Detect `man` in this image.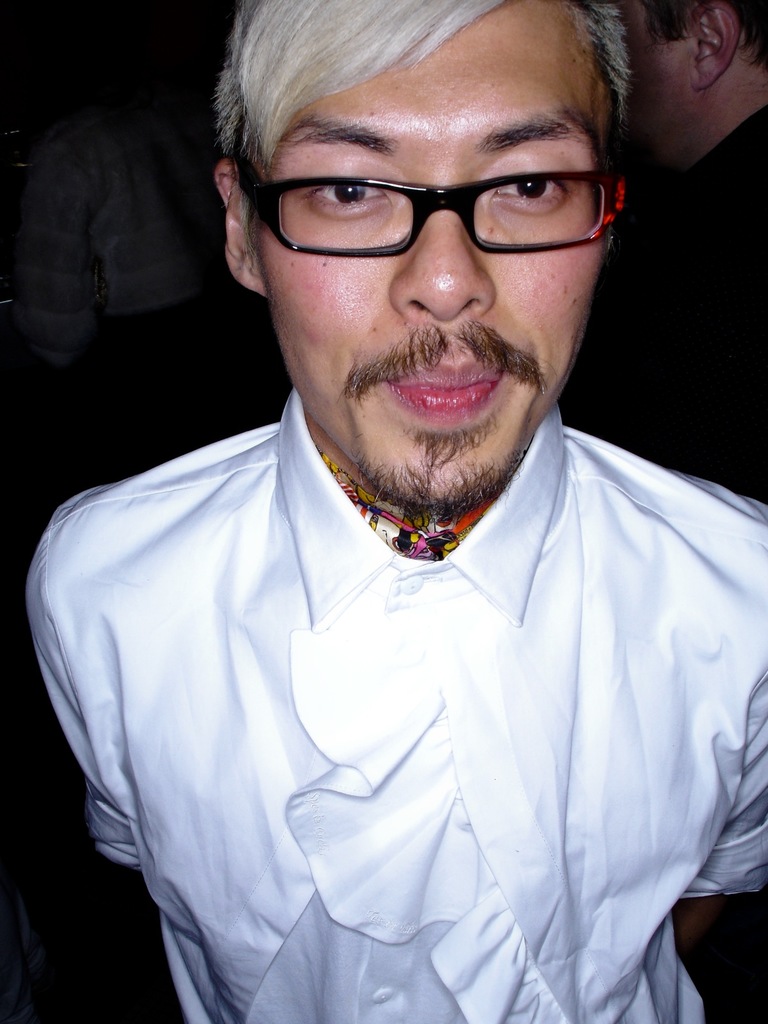
Detection: (x1=564, y1=0, x2=767, y2=1023).
